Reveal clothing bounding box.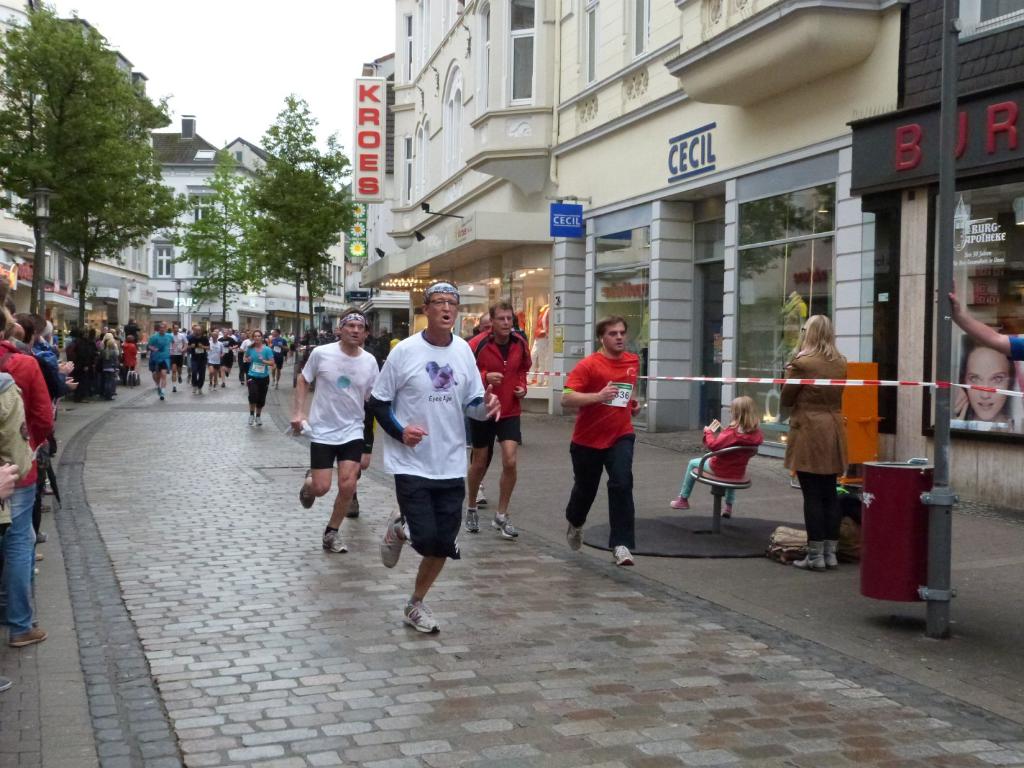
Revealed: left=144, top=333, right=179, bottom=375.
